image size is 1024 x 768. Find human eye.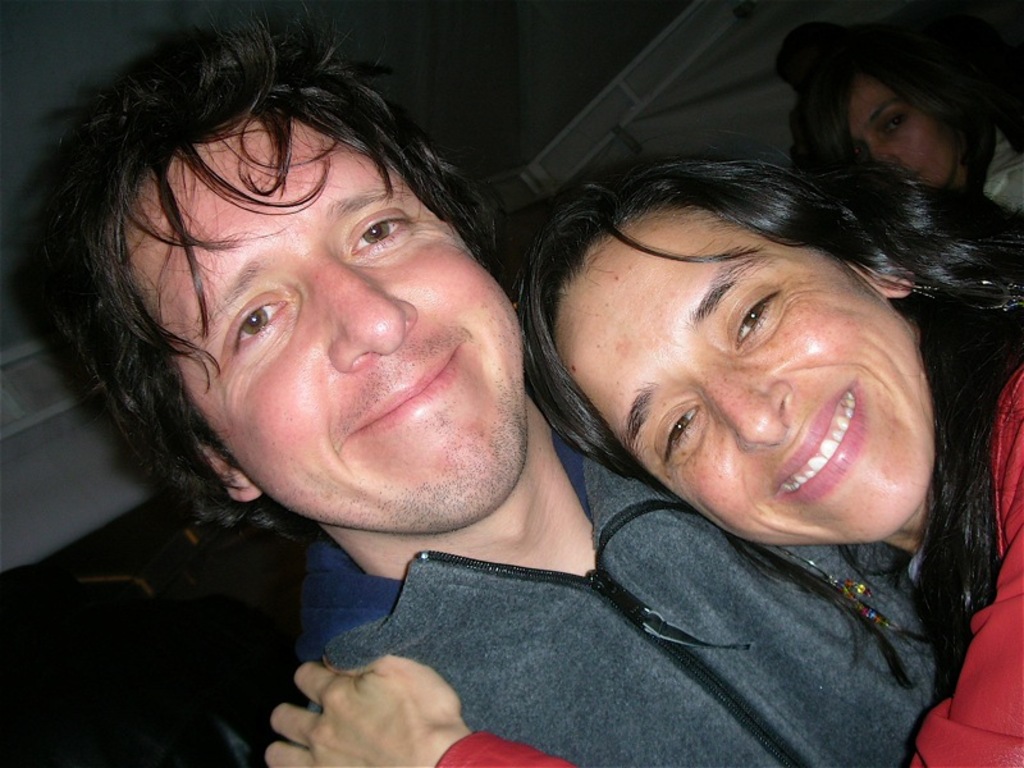
<bbox>205, 273, 282, 372</bbox>.
